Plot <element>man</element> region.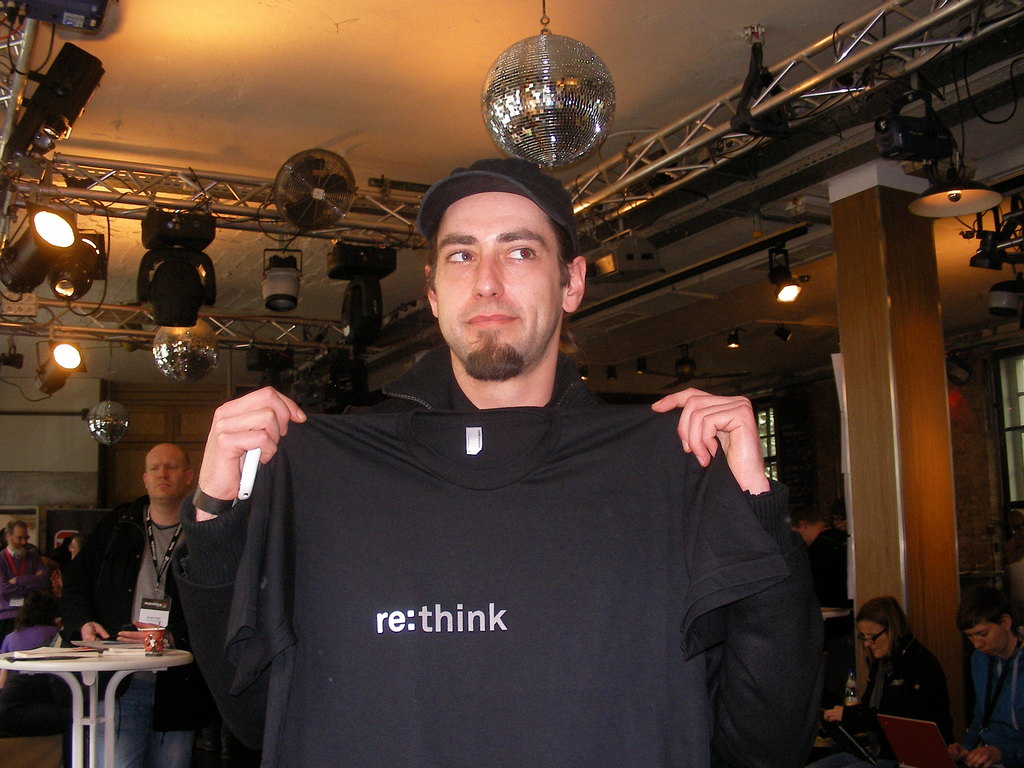
Plotted at select_region(945, 579, 1023, 767).
